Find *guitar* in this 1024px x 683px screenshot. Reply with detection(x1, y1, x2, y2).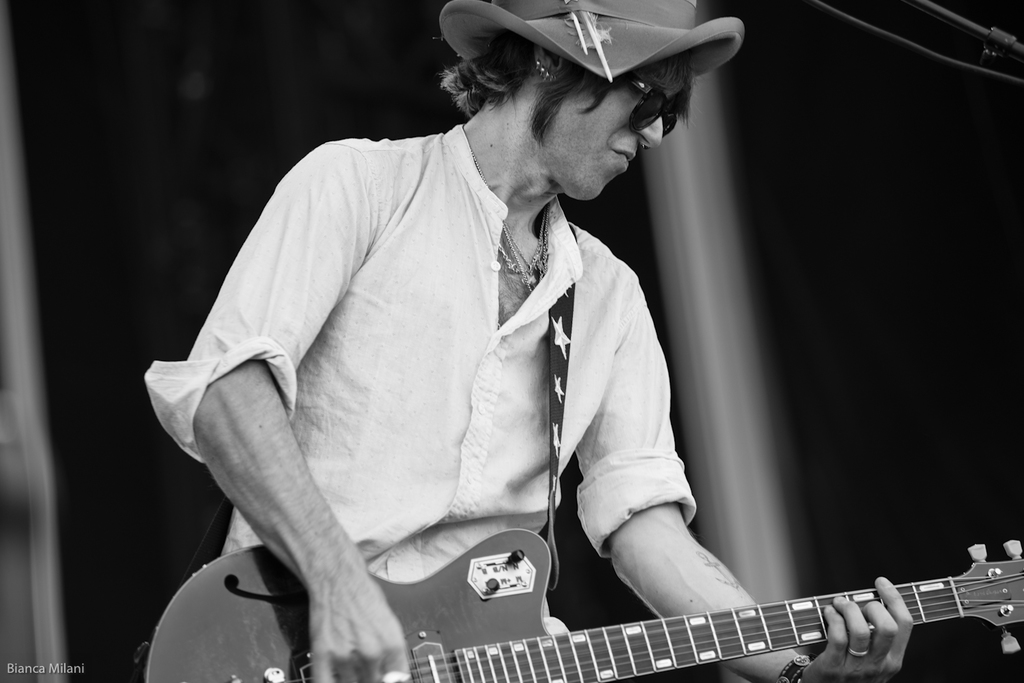
detection(137, 519, 1023, 682).
